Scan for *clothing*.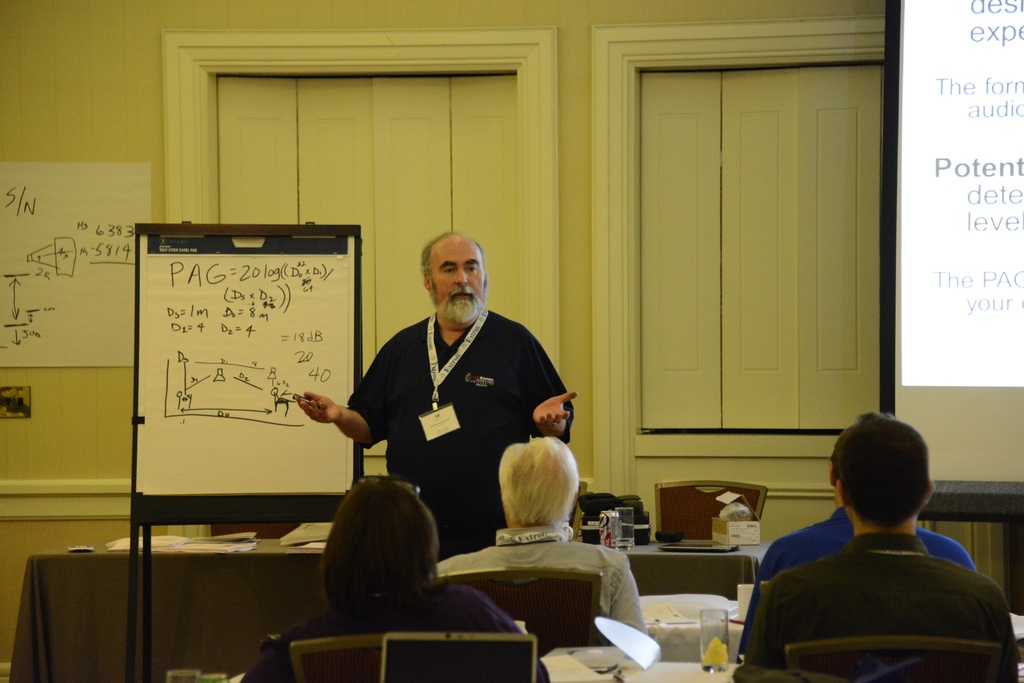
Scan result: detection(424, 524, 653, 638).
